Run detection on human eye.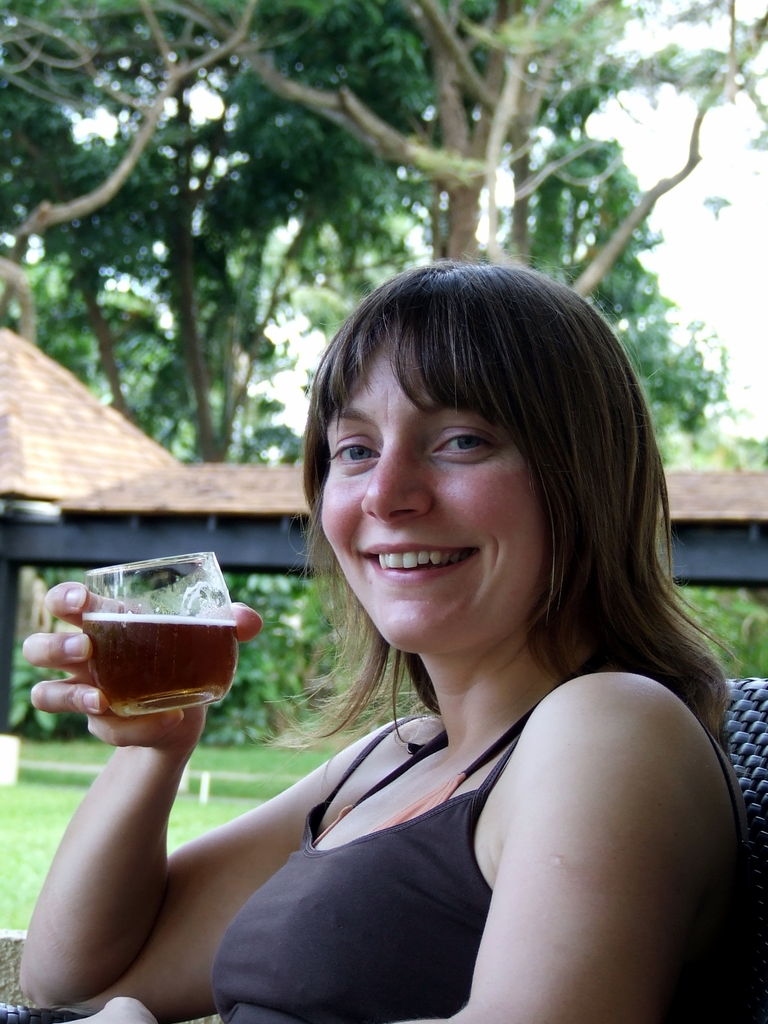
Result: 322,428,380,475.
